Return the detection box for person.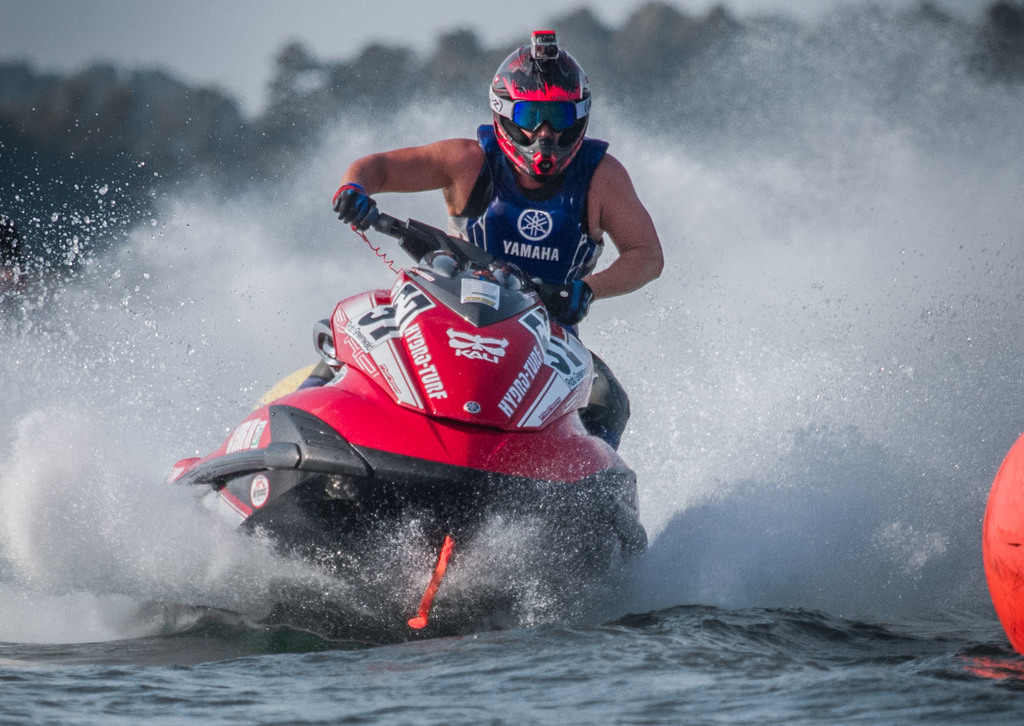
box=[322, 19, 677, 452].
